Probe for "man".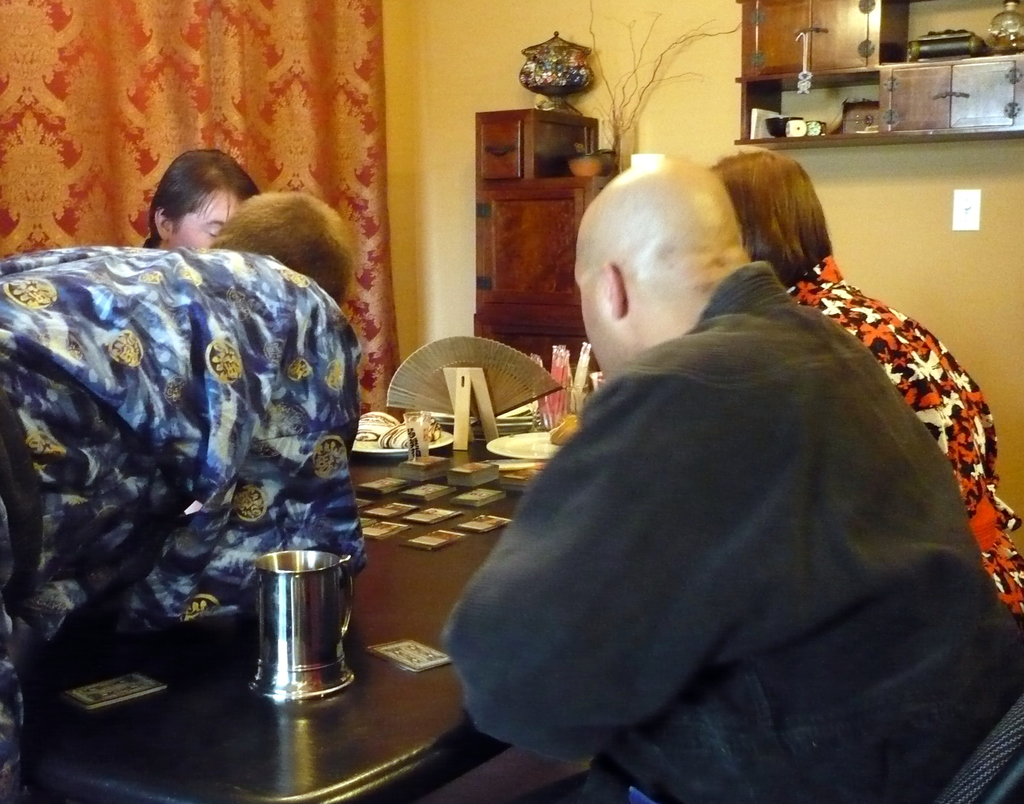
Probe result: bbox=[0, 193, 362, 801].
